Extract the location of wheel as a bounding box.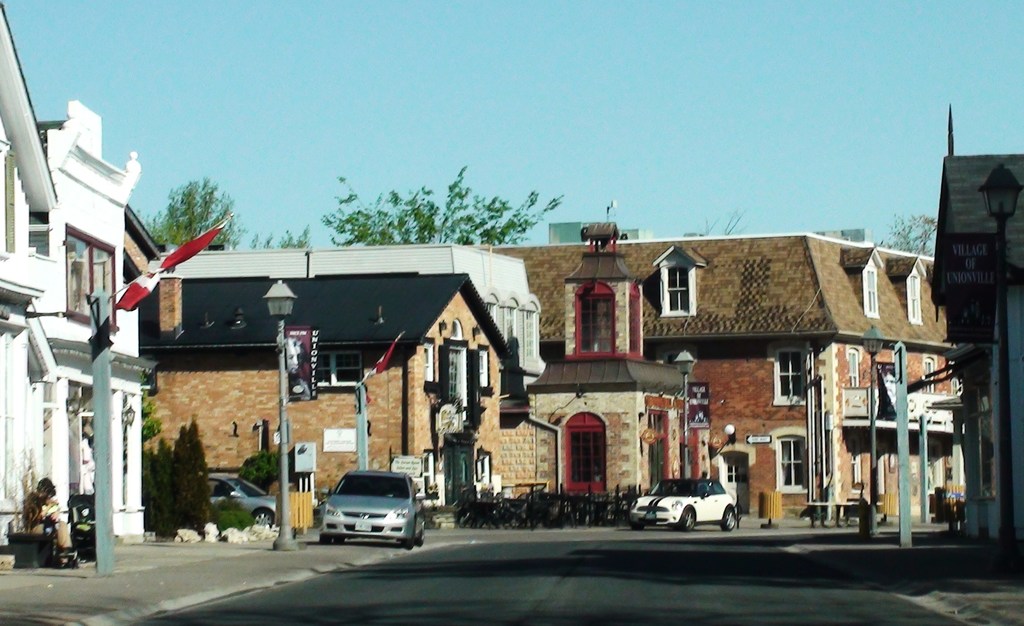
[x1=319, y1=534, x2=332, y2=545].
